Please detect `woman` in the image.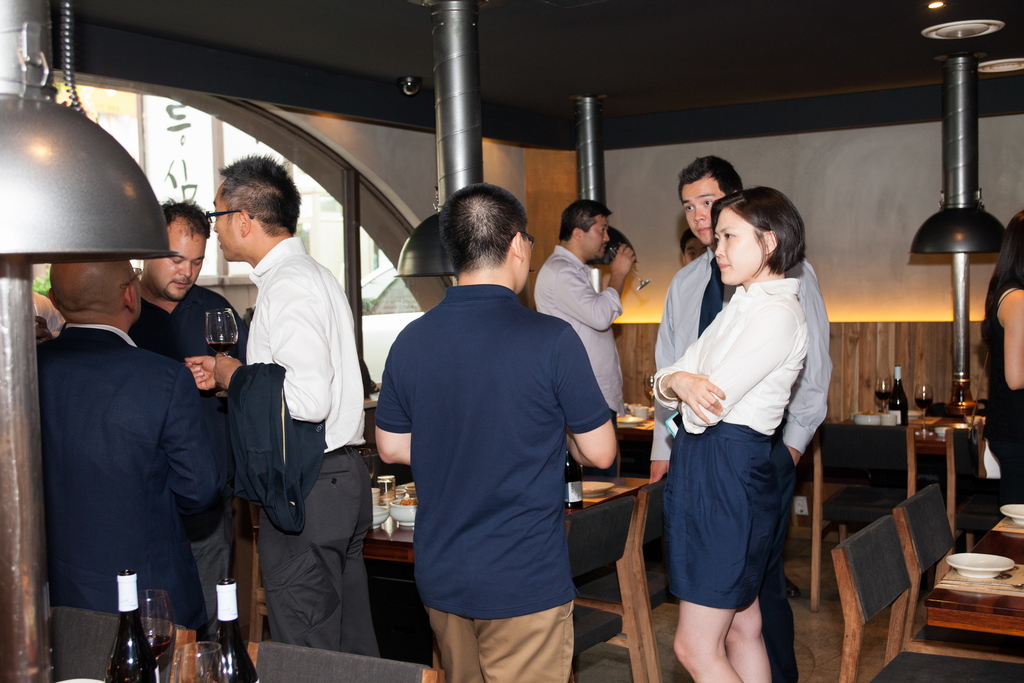
left=649, top=189, right=809, bottom=682.
